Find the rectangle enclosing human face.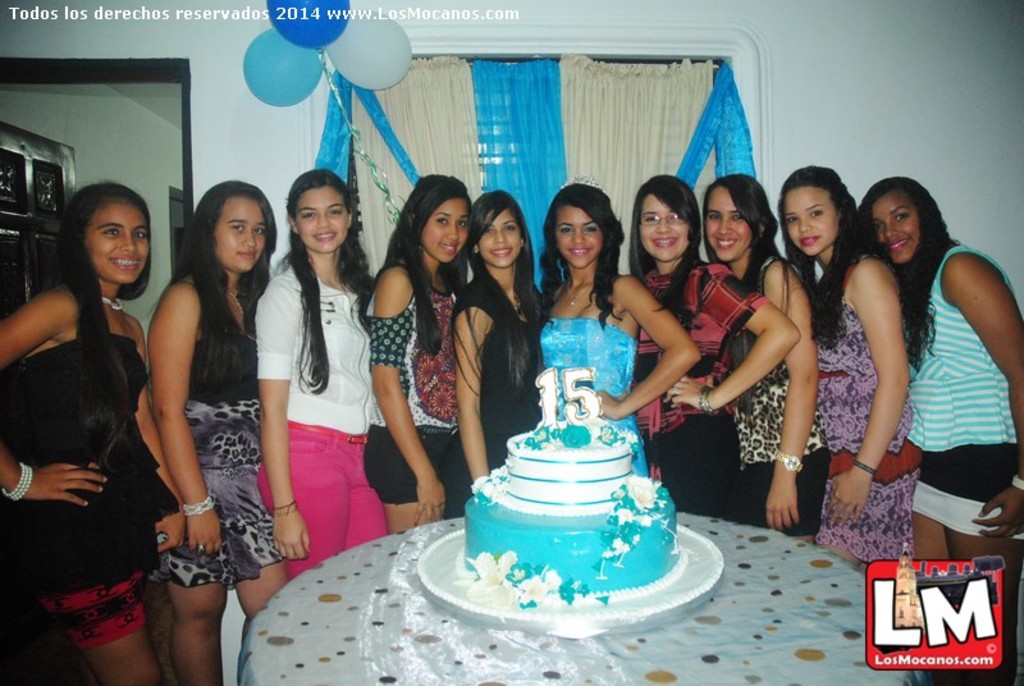
x1=296, y1=188, x2=348, y2=246.
